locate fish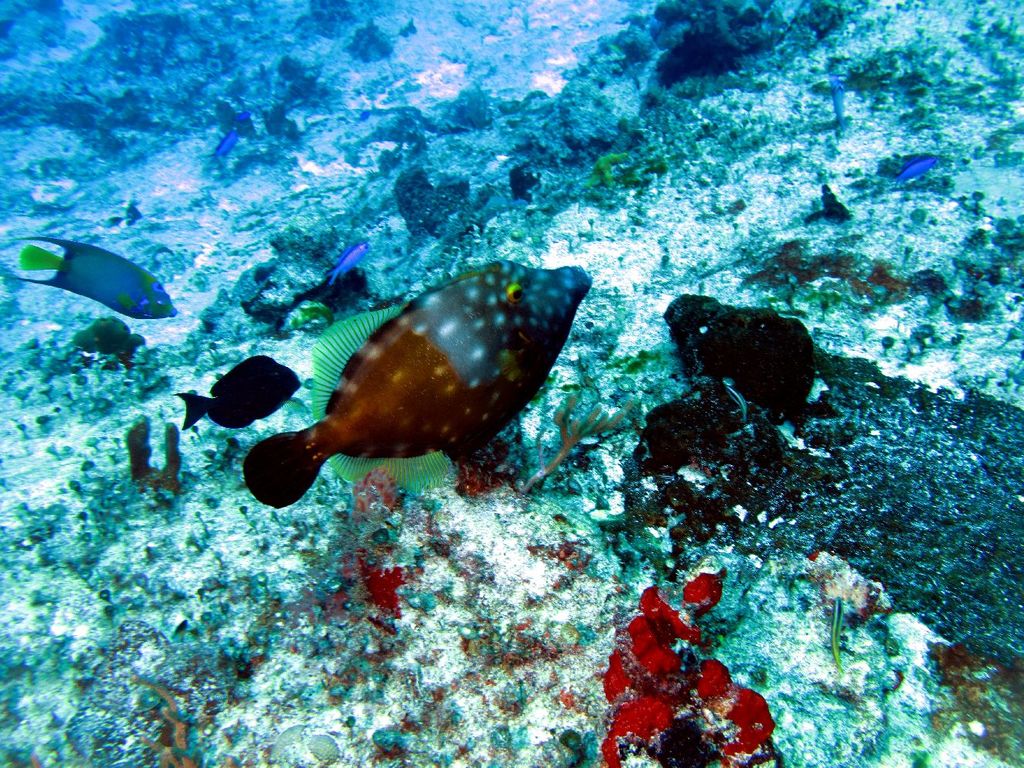
Rect(828, 84, 845, 127)
